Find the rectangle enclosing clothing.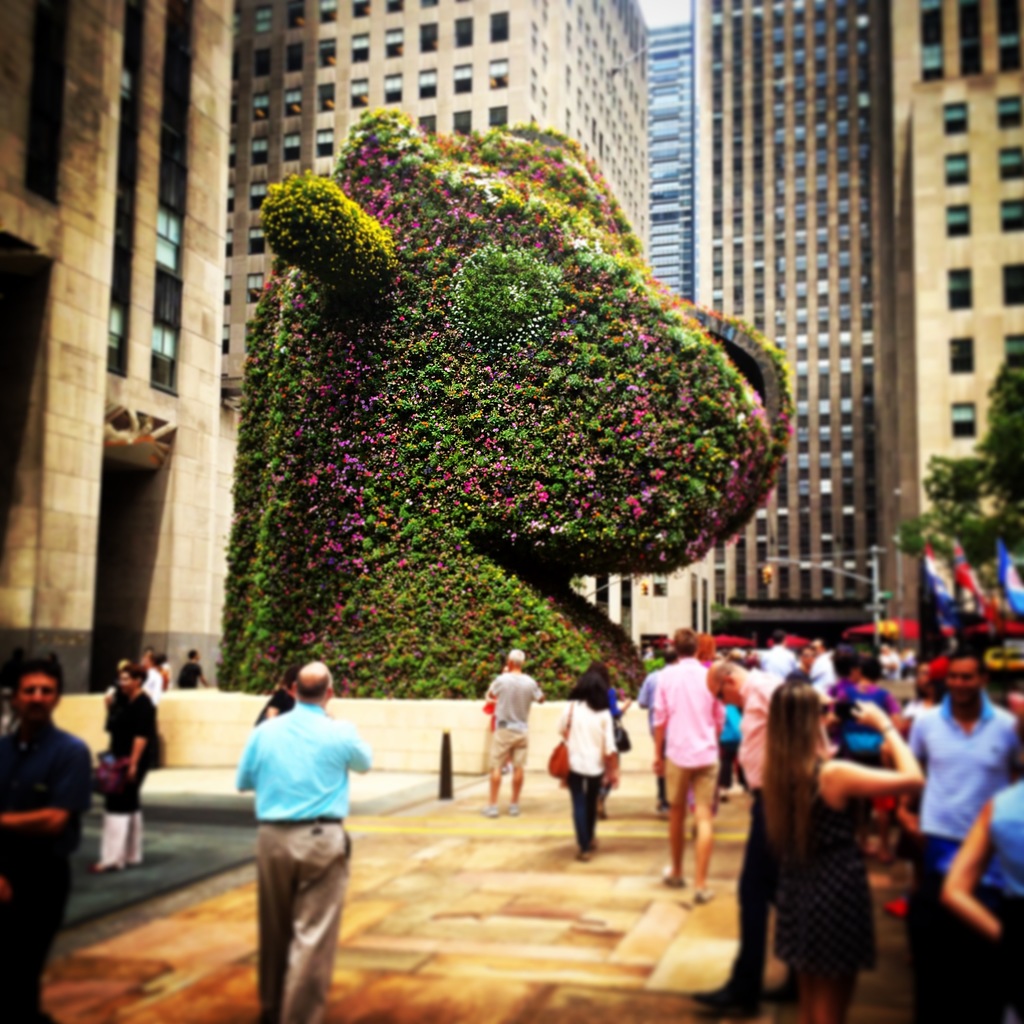
(984, 776, 1021, 1021).
